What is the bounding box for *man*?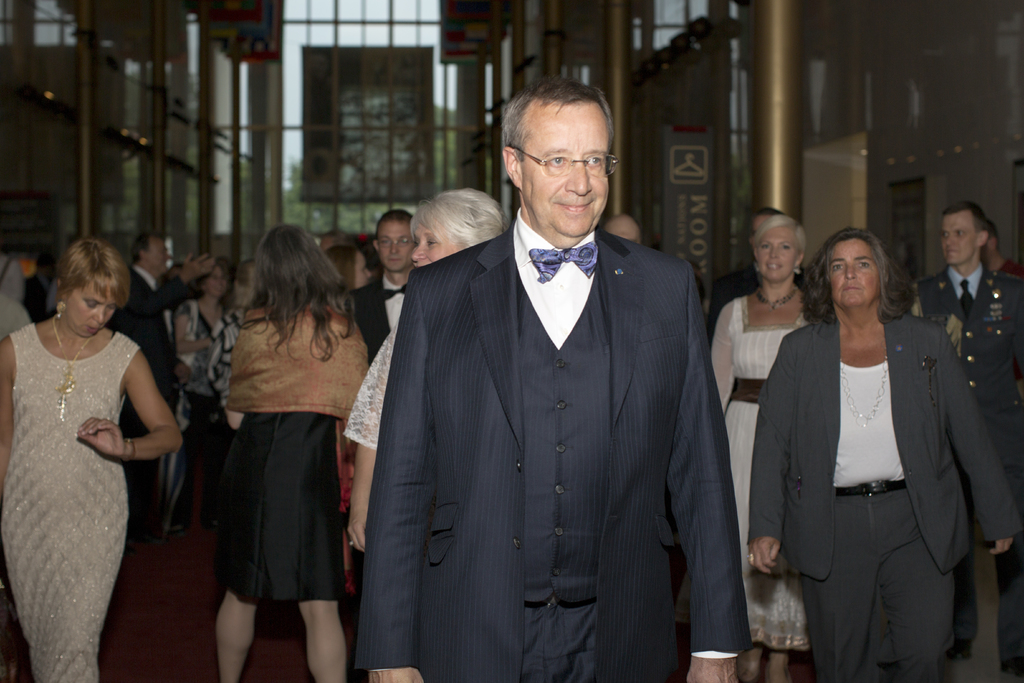
[107, 233, 216, 541].
